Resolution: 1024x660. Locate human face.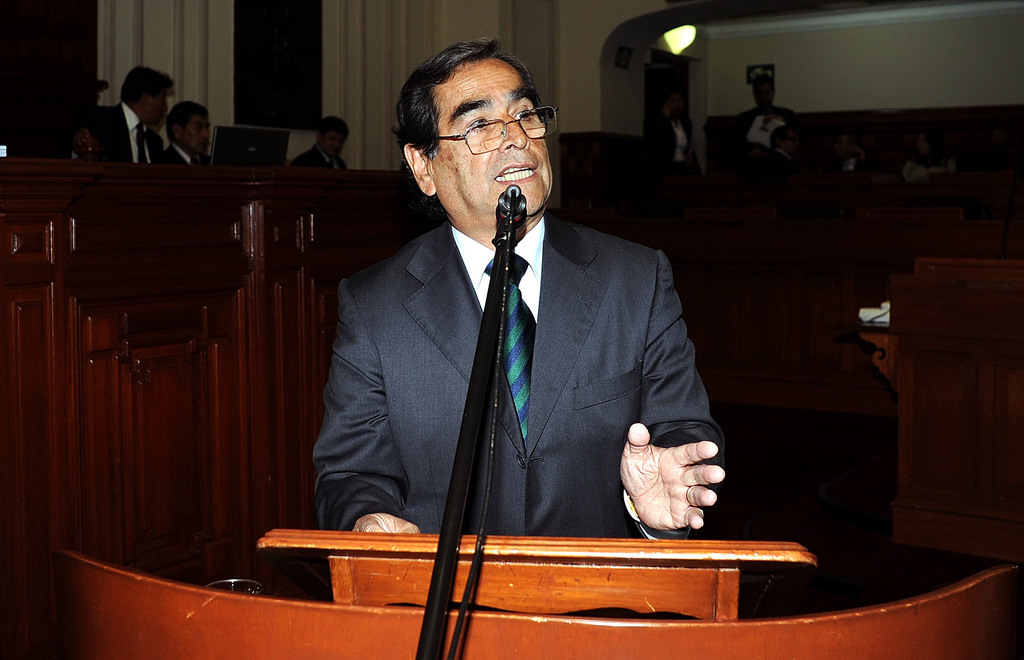
[left=753, top=77, right=773, bottom=108].
